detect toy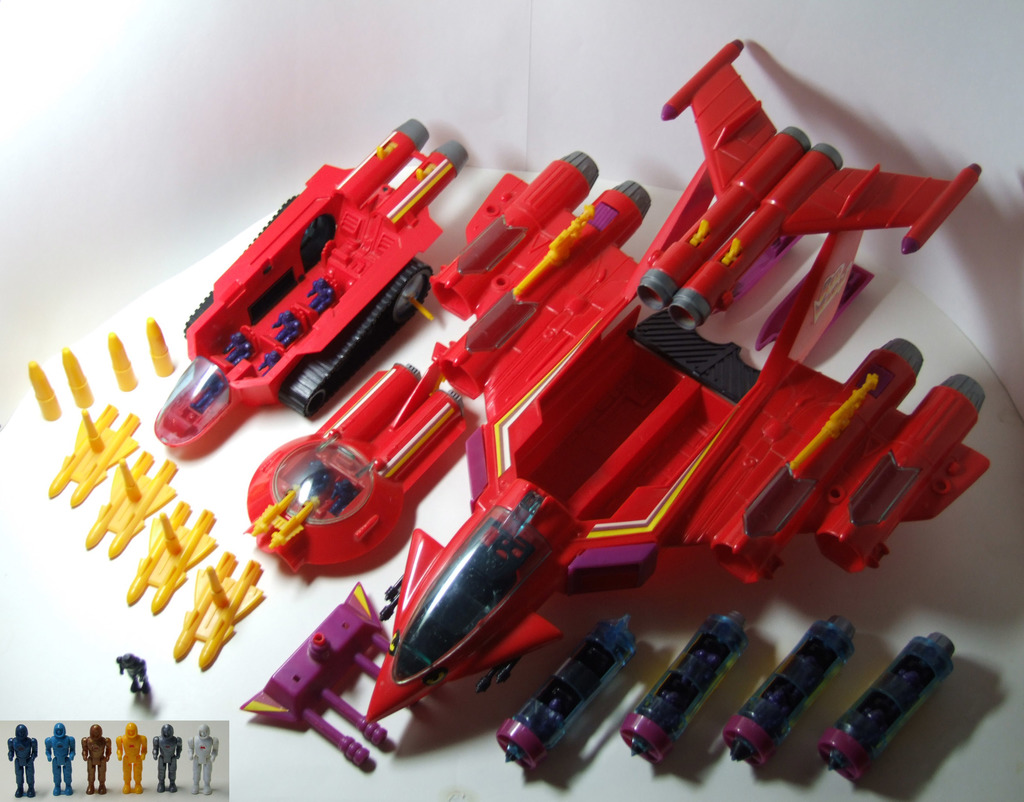
[left=161, top=122, right=477, bottom=431]
